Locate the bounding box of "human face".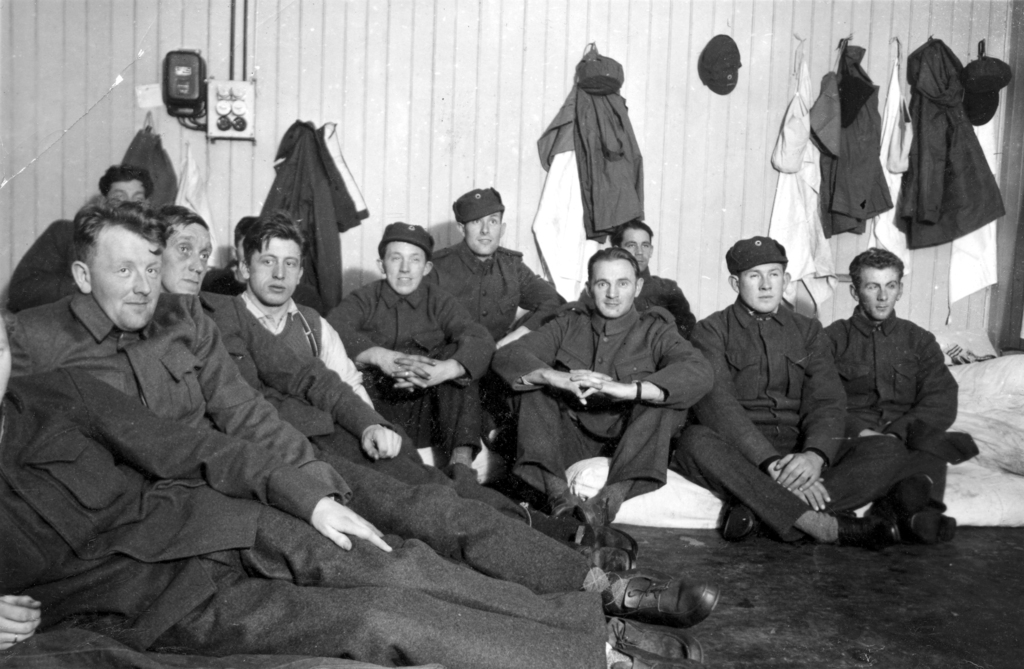
Bounding box: crop(742, 265, 788, 310).
